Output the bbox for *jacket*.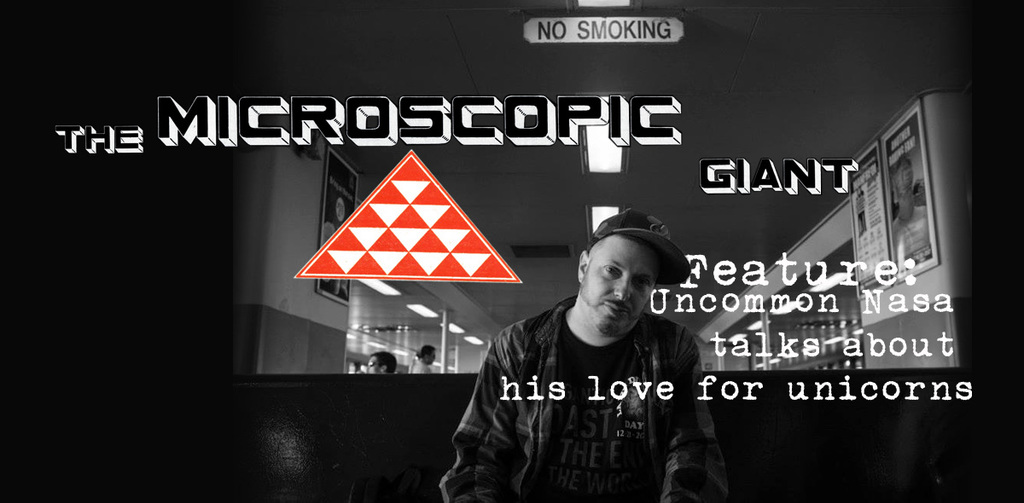
l=445, t=279, r=702, b=484.
